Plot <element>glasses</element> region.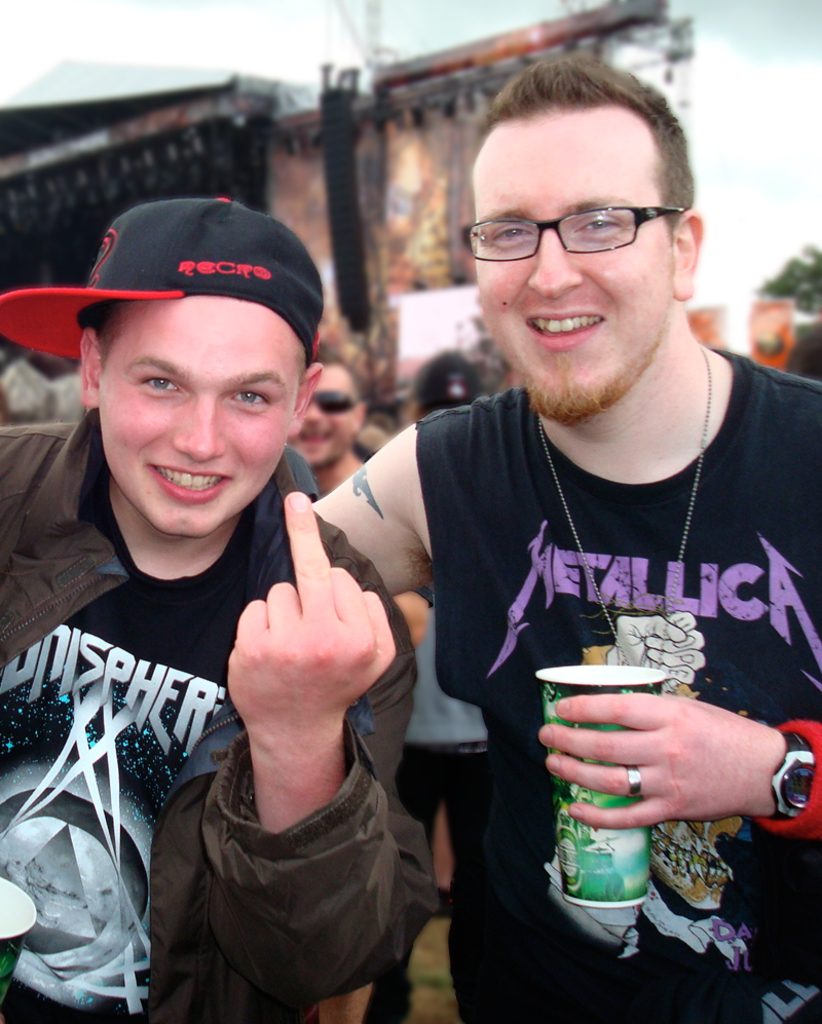
Plotted at (446, 185, 698, 259).
